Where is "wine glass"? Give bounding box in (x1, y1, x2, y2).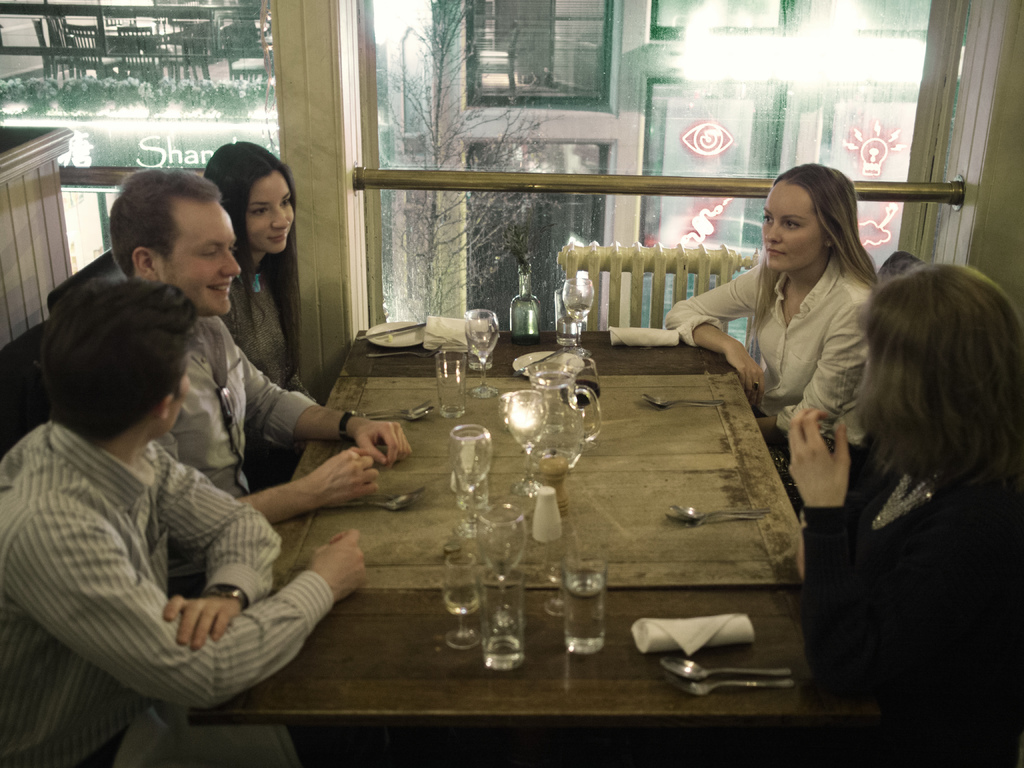
(564, 277, 590, 340).
